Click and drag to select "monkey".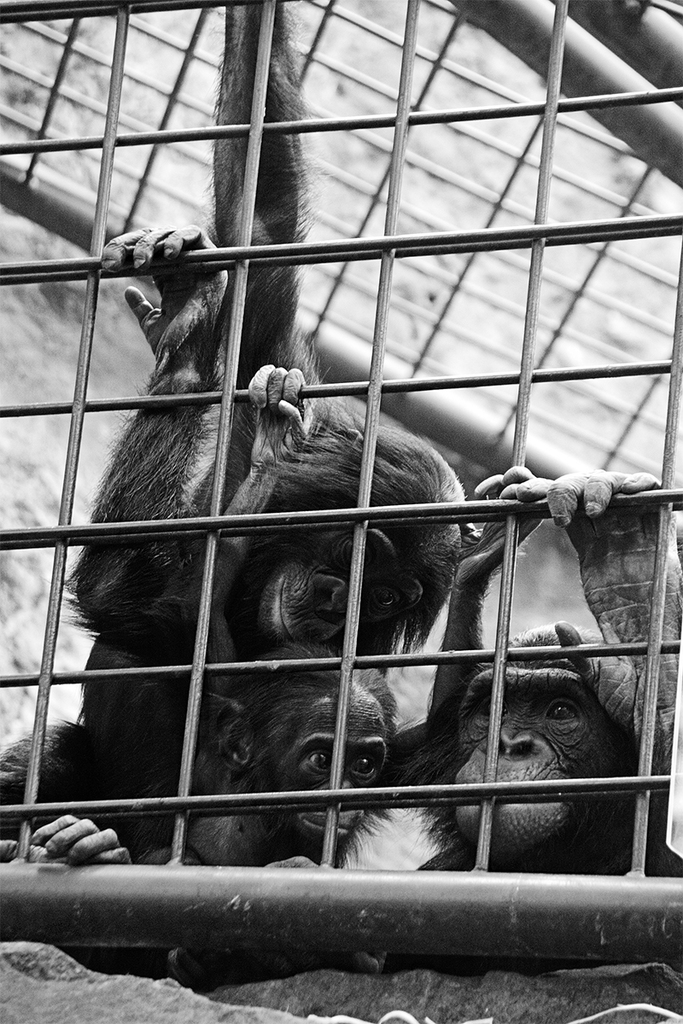
Selection: 65,223,460,851.
